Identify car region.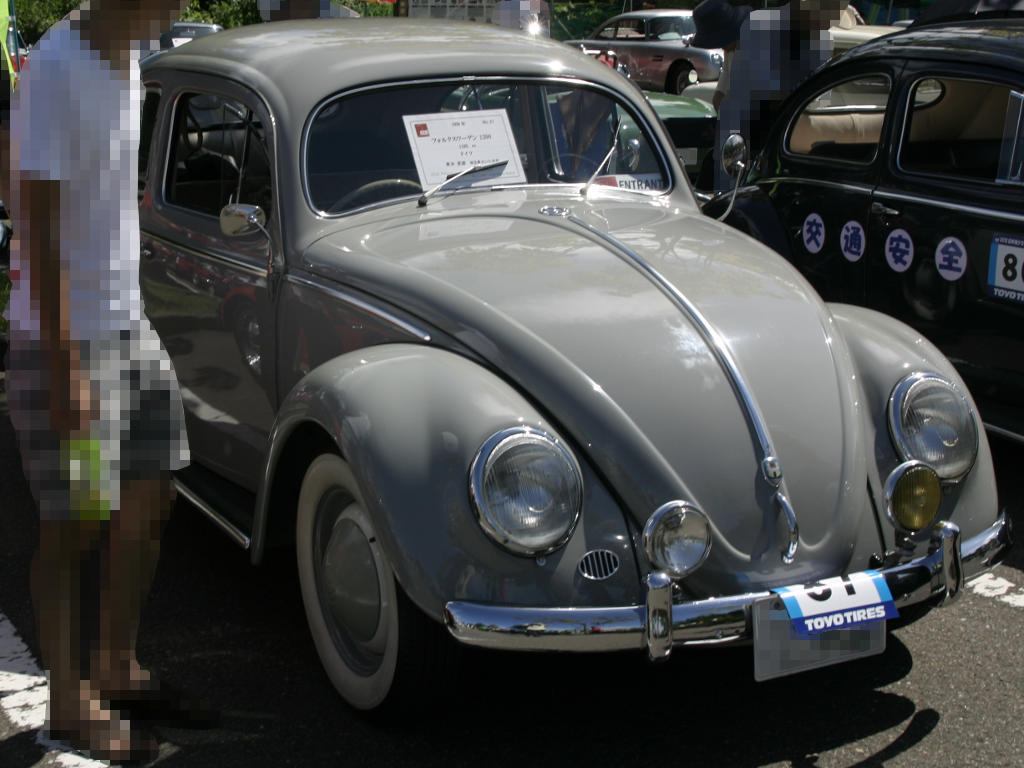
Region: box(437, 82, 719, 184).
